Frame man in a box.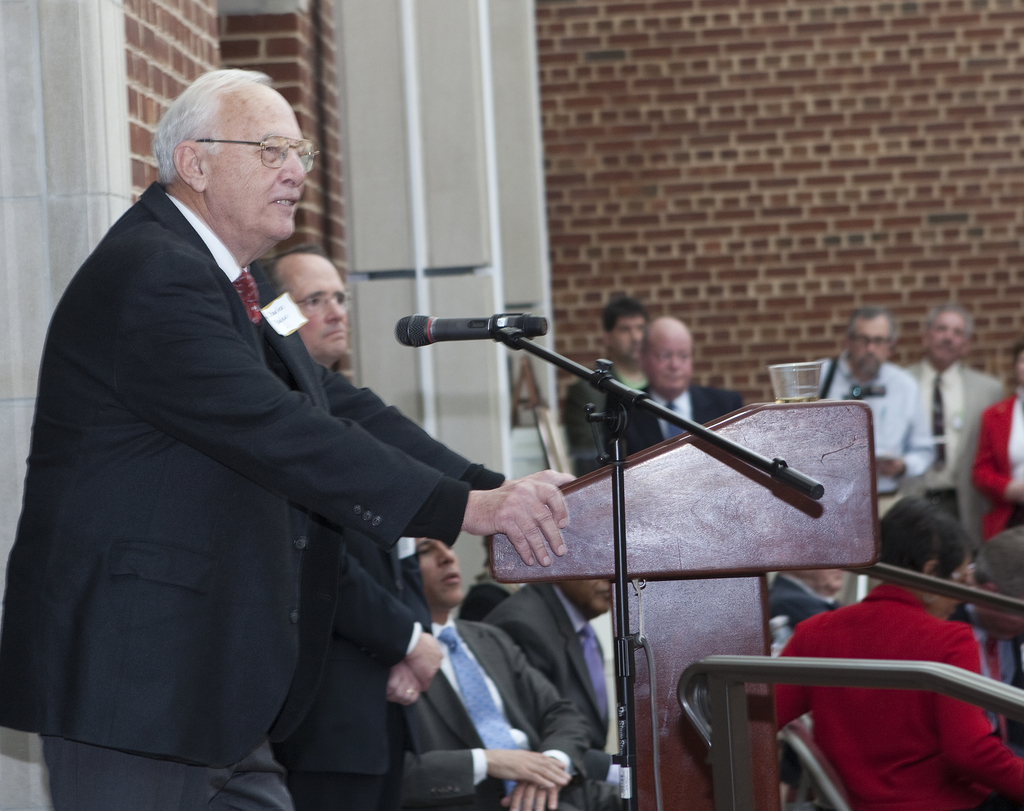
select_region(33, 66, 558, 803).
